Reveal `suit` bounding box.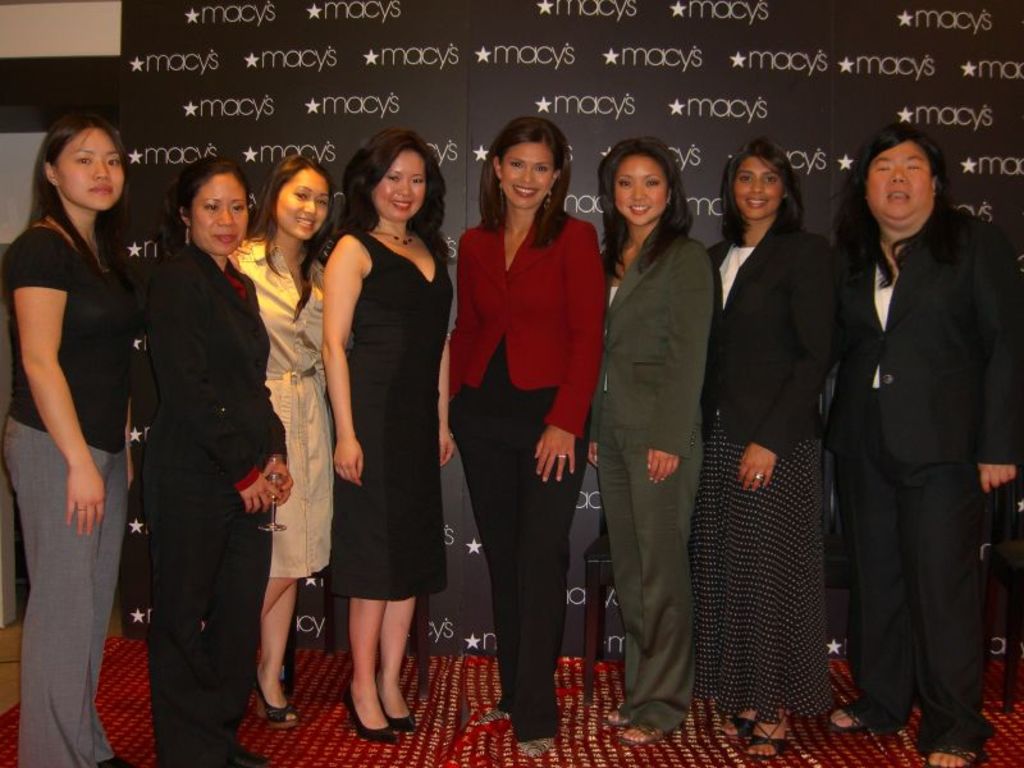
Revealed: <box>823,118,1011,767</box>.
